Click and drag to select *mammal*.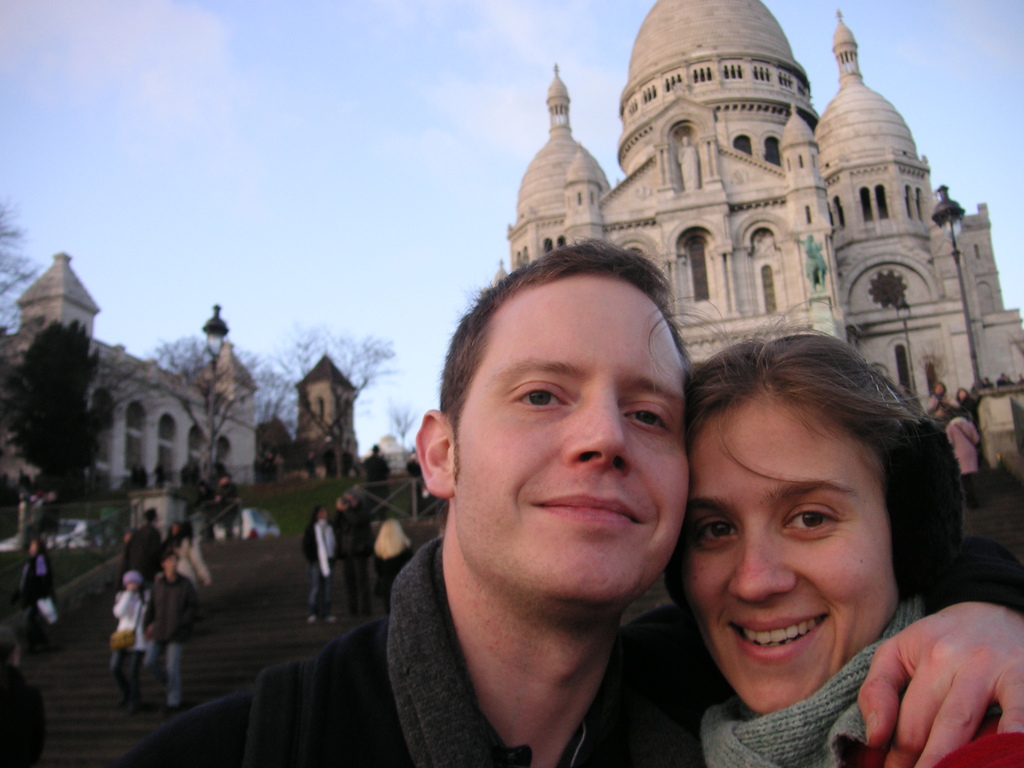
Selection: left=947, top=407, right=979, bottom=506.
